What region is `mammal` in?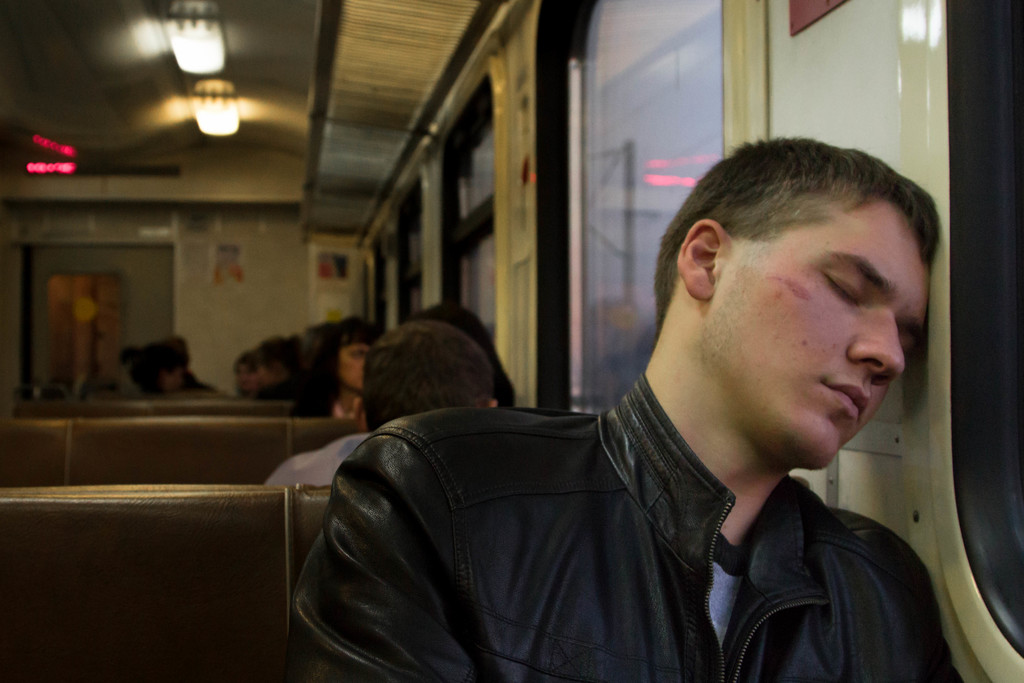
(303, 131, 963, 676).
